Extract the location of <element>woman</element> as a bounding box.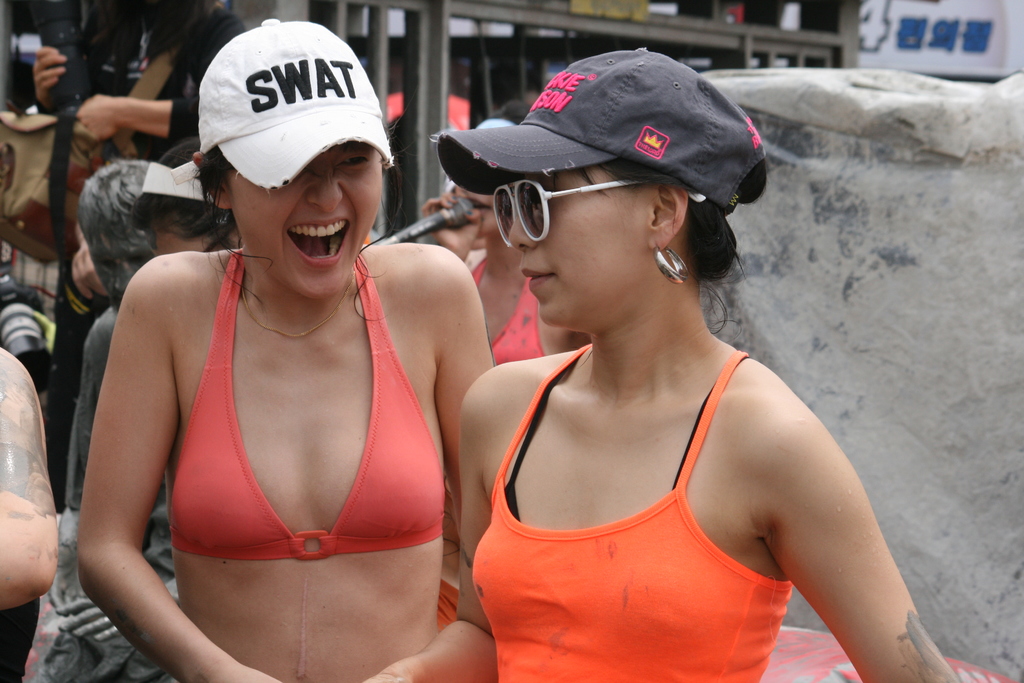
439, 51, 969, 682.
